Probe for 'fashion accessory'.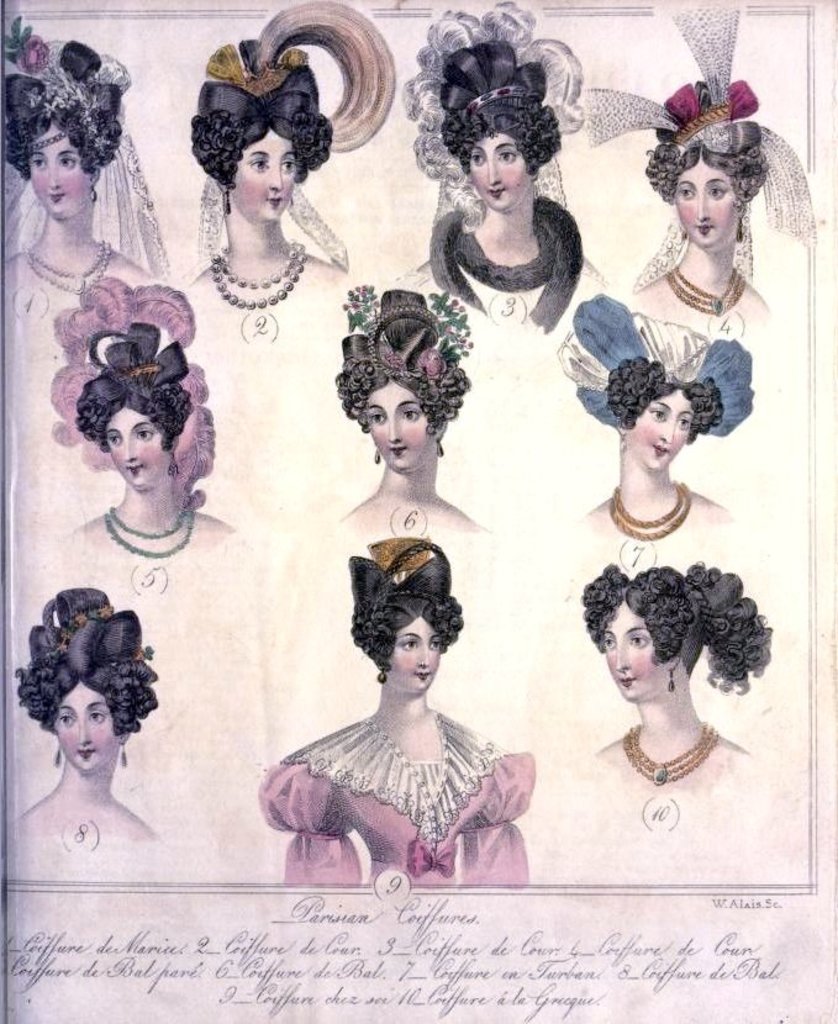
Probe result: [464,88,526,110].
